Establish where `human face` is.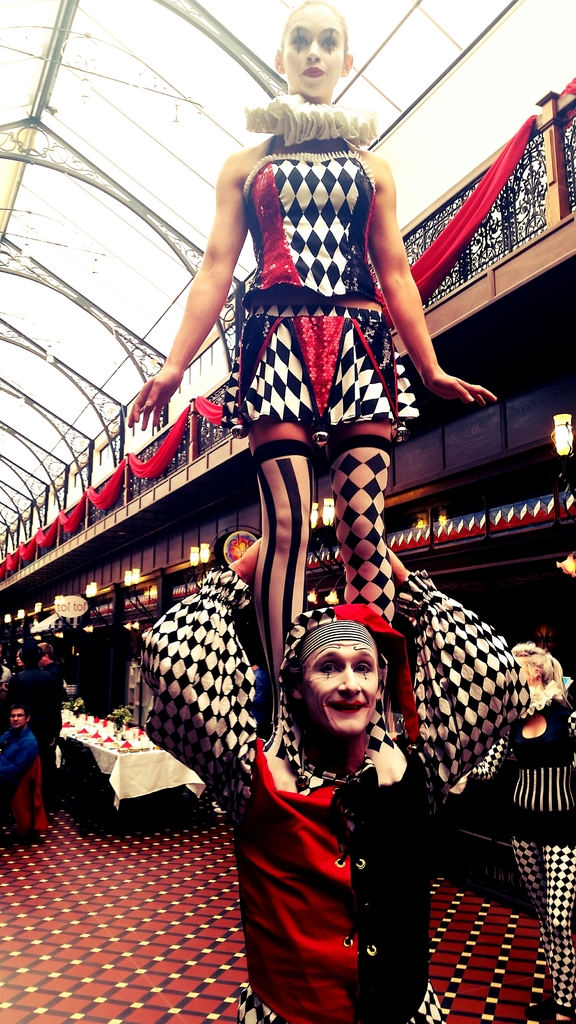
Established at [left=1, top=698, right=29, bottom=726].
